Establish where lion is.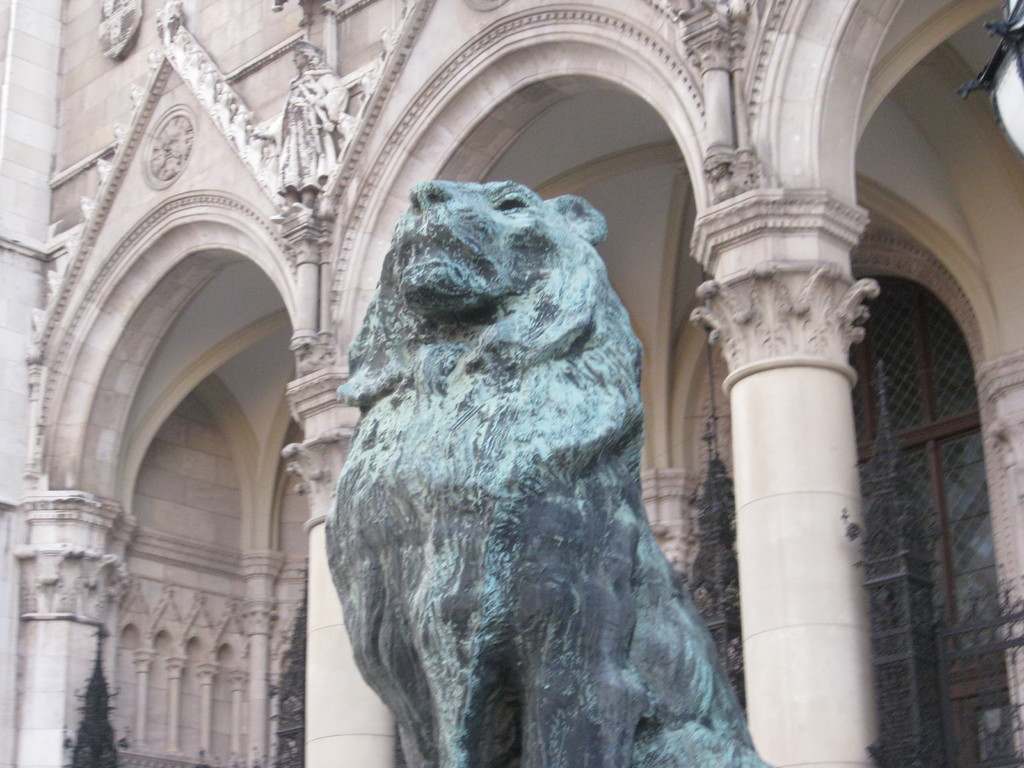
Established at (left=324, top=178, right=778, bottom=767).
